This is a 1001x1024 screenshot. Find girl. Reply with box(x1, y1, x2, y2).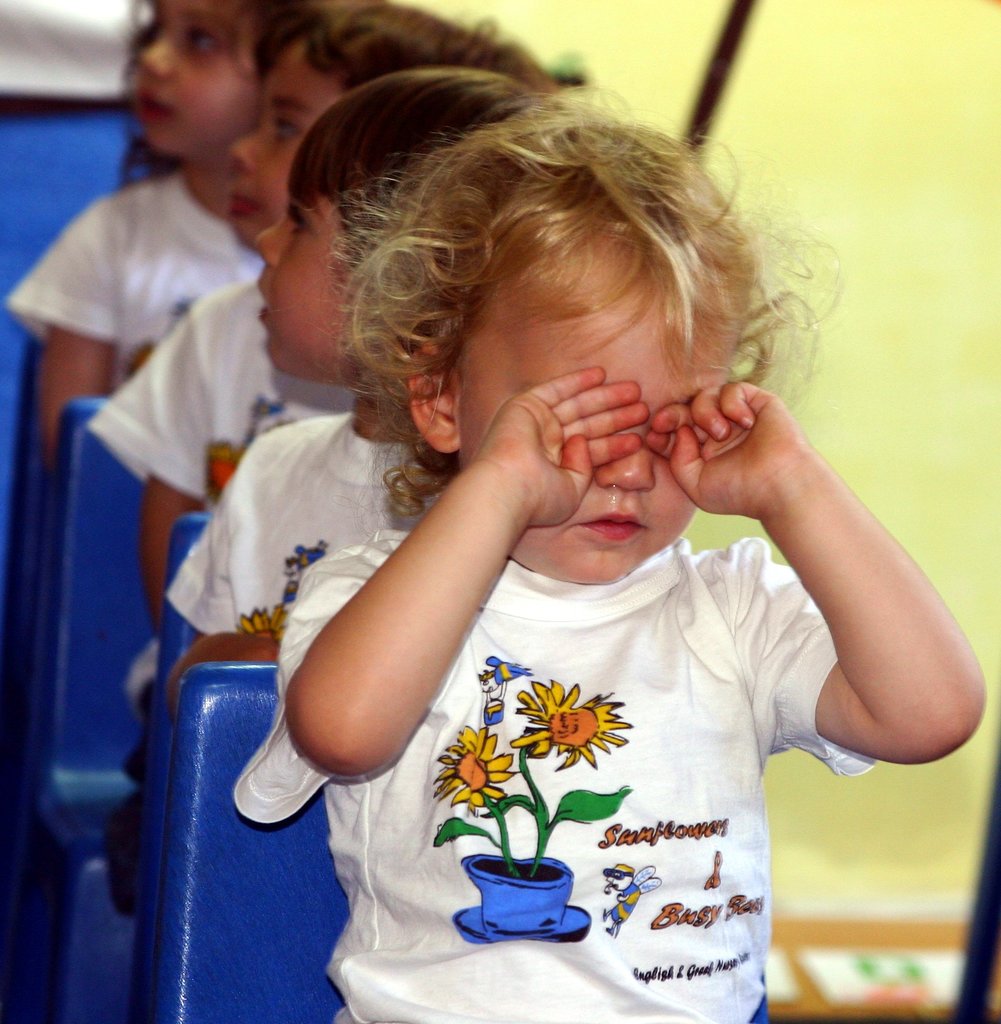
box(0, 0, 354, 452).
